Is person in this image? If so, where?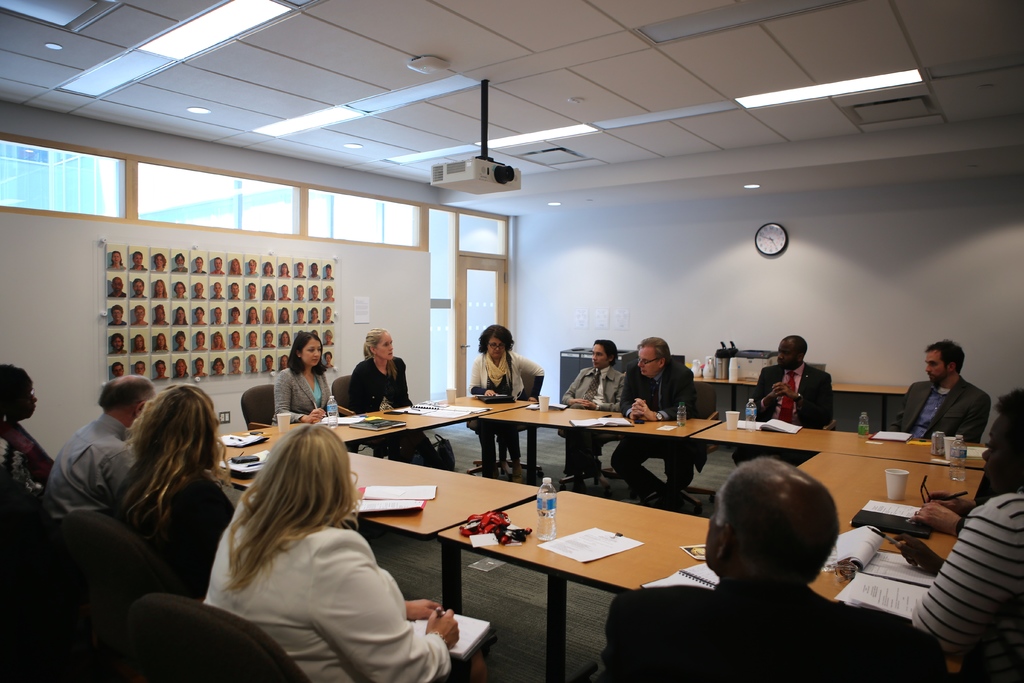
Yes, at BBox(102, 386, 239, 604).
